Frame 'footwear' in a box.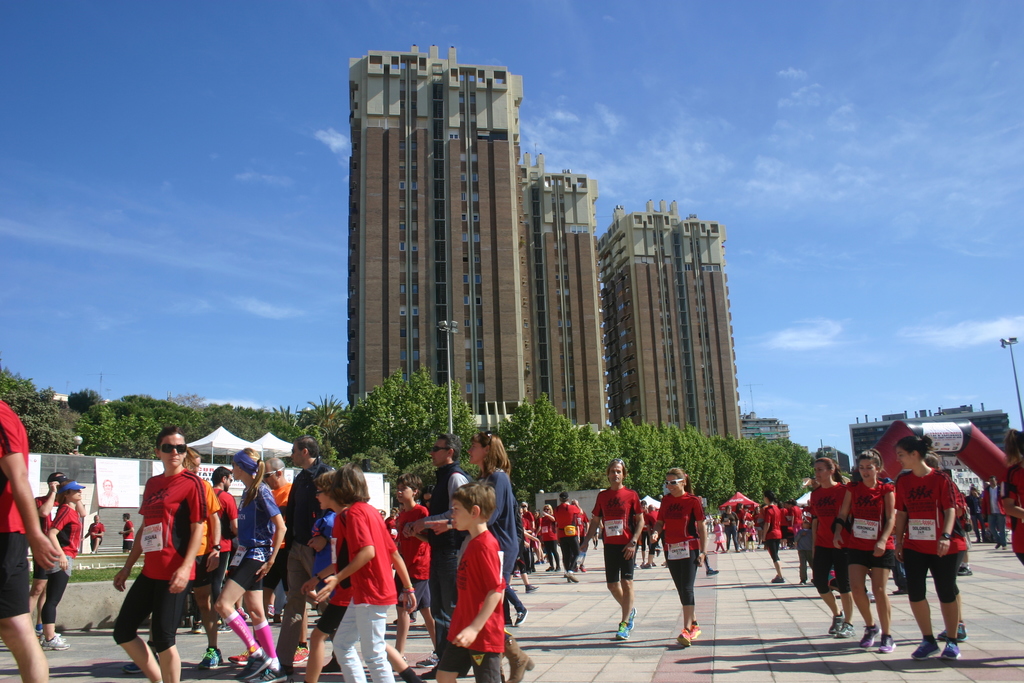
box=[230, 652, 257, 664].
